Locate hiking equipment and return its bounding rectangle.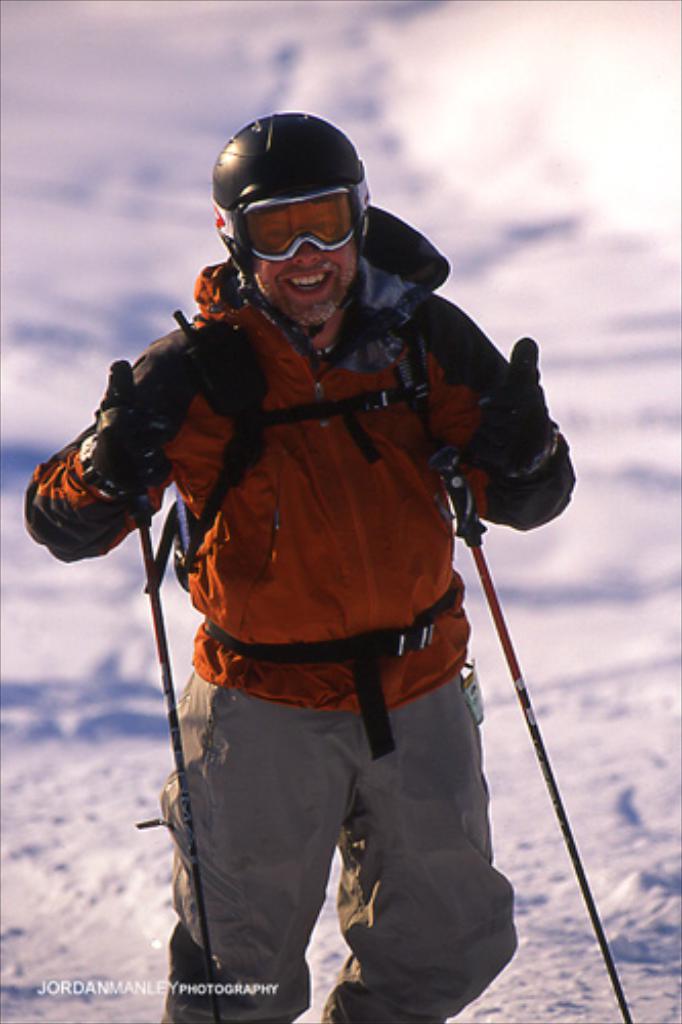
201,104,369,342.
